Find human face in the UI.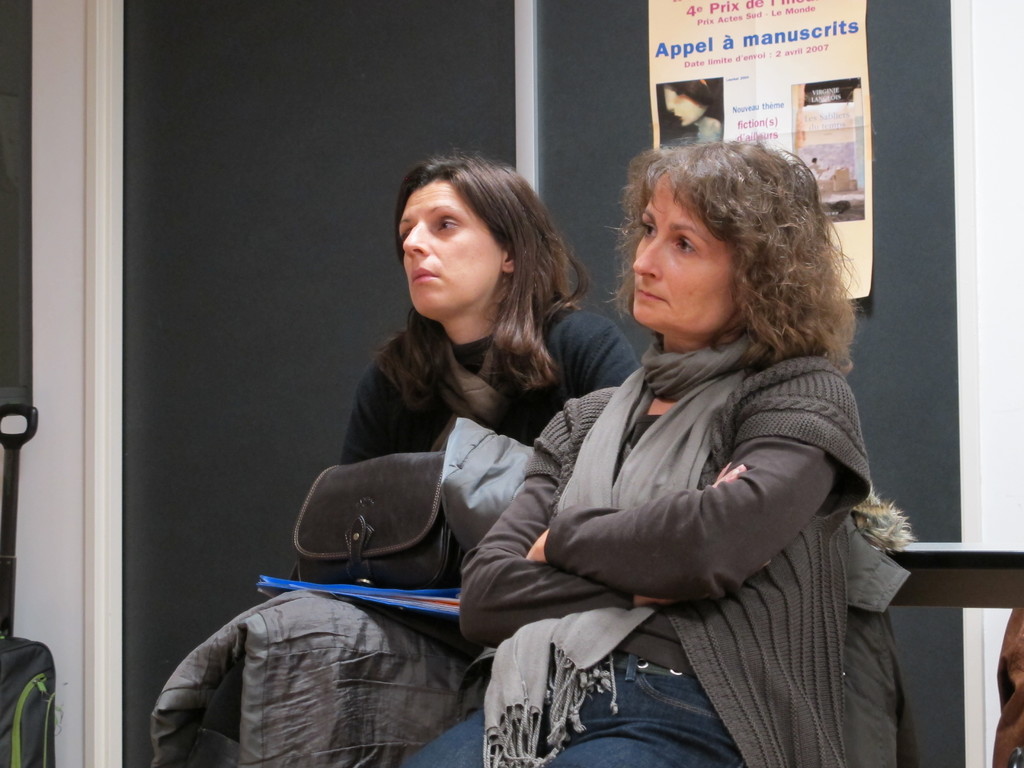
UI element at (x1=398, y1=180, x2=500, y2=312).
